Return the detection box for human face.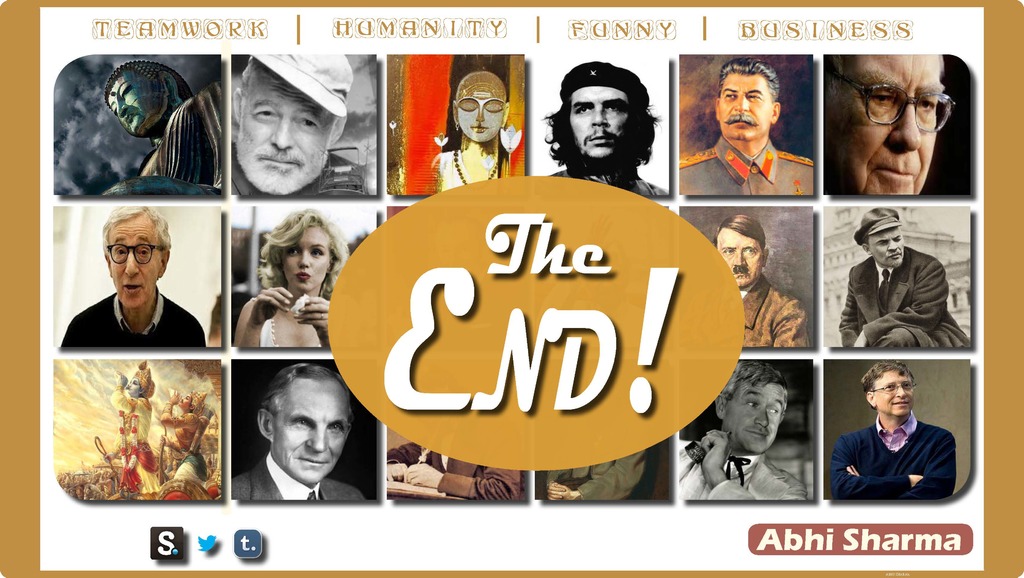
locate(732, 385, 781, 453).
